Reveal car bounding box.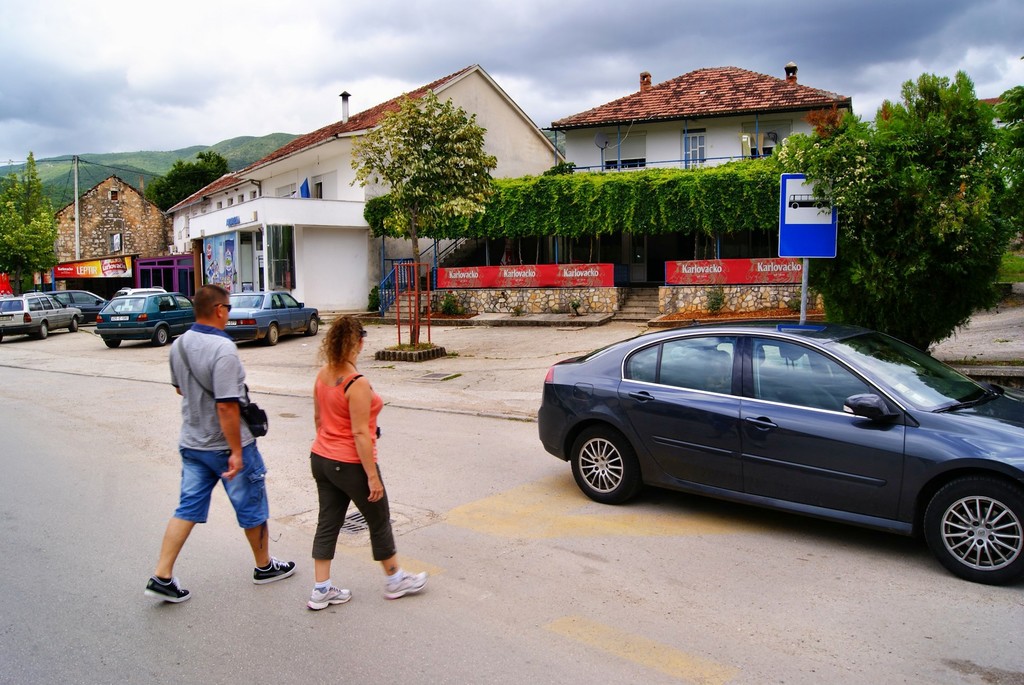
Revealed: [x1=0, y1=292, x2=84, y2=340].
